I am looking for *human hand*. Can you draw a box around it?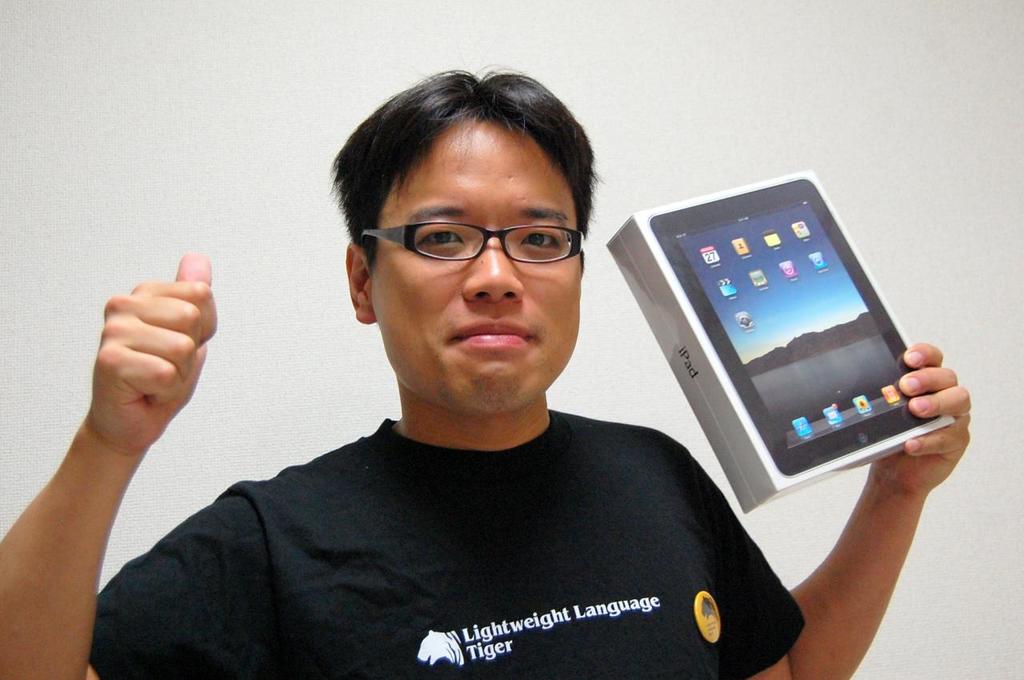
Sure, the bounding box is [872,343,970,494].
